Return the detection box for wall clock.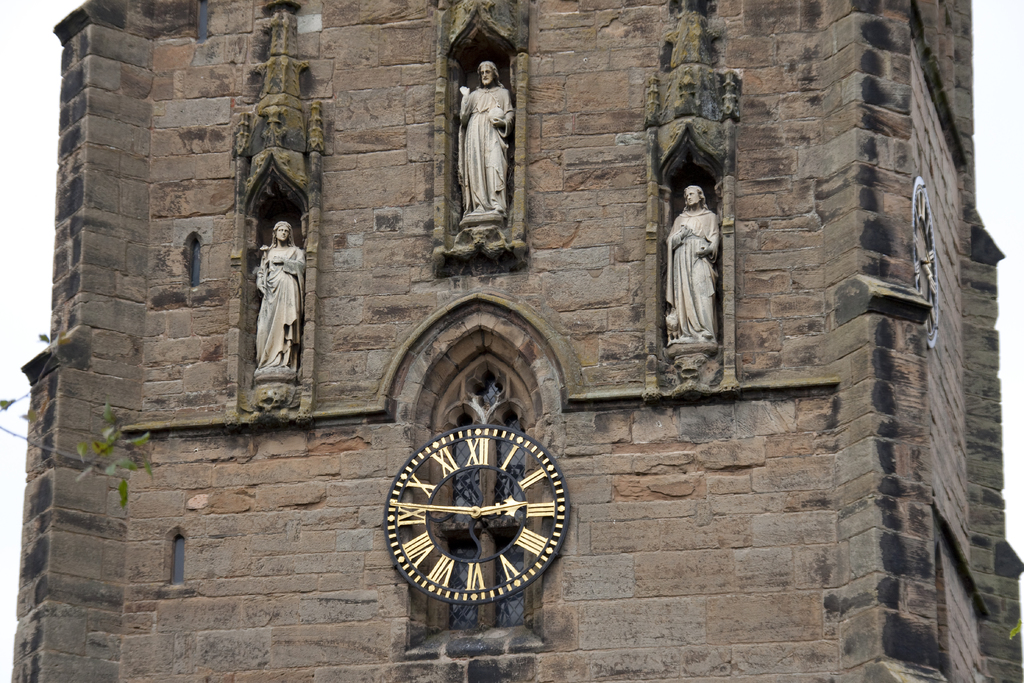
left=384, top=425, right=568, bottom=604.
